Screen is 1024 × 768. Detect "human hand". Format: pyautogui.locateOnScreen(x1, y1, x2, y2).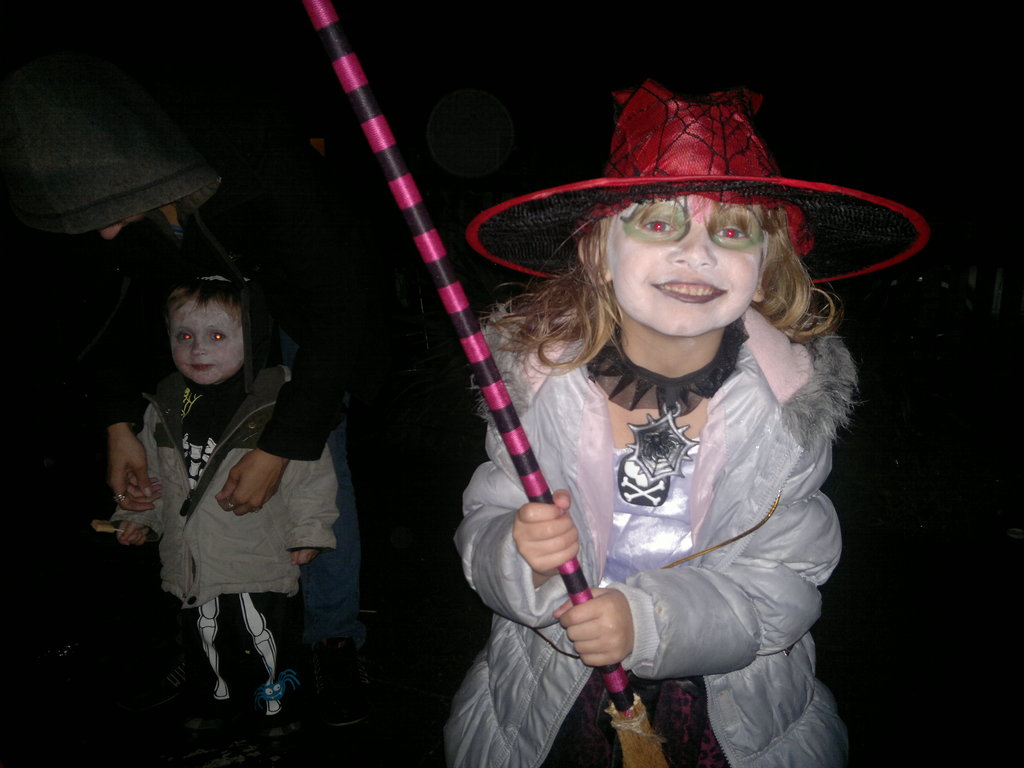
pyautogui.locateOnScreen(117, 520, 152, 547).
